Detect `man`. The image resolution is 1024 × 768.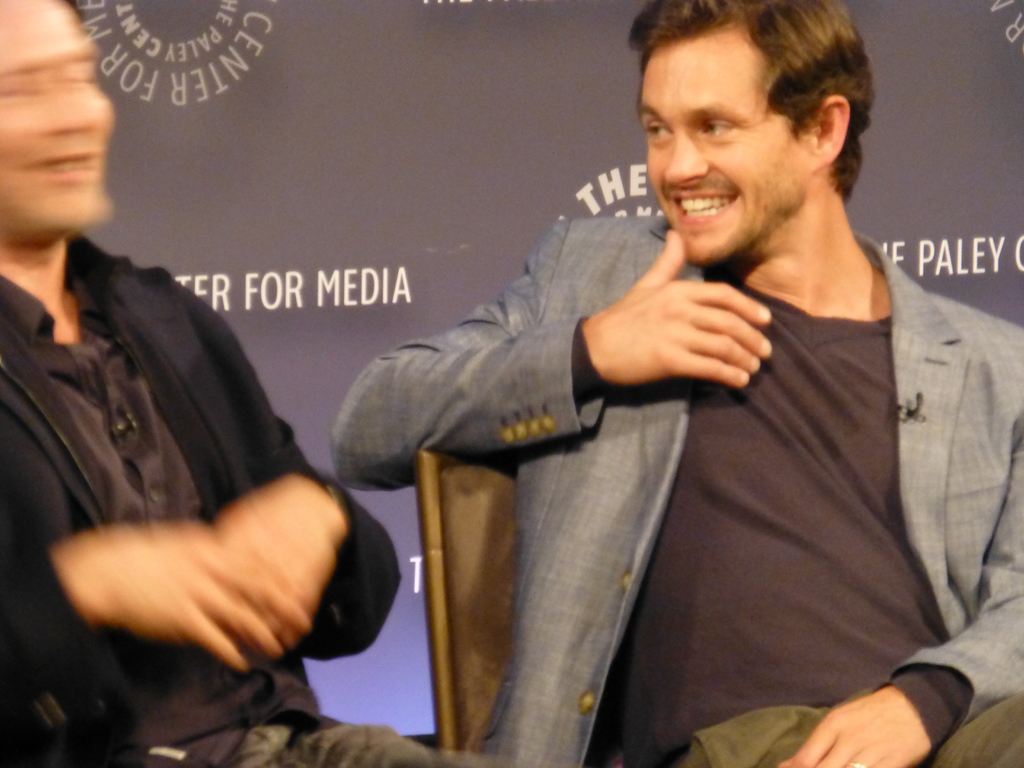
(0, 0, 477, 767).
